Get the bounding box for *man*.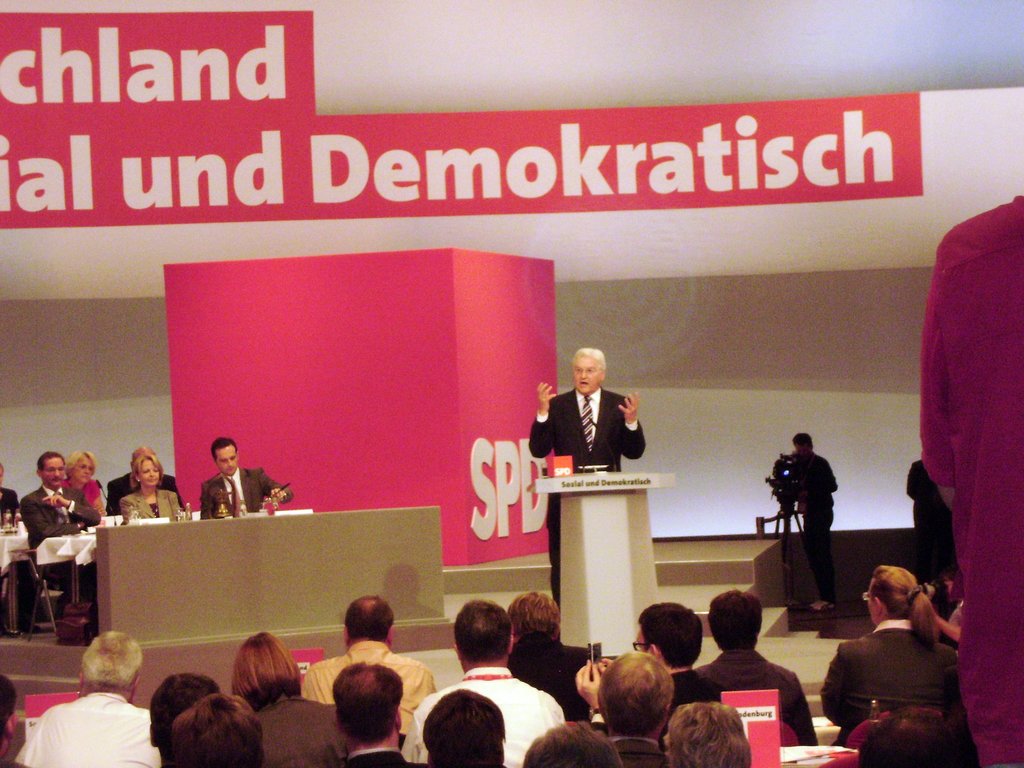
298:595:435:732.
